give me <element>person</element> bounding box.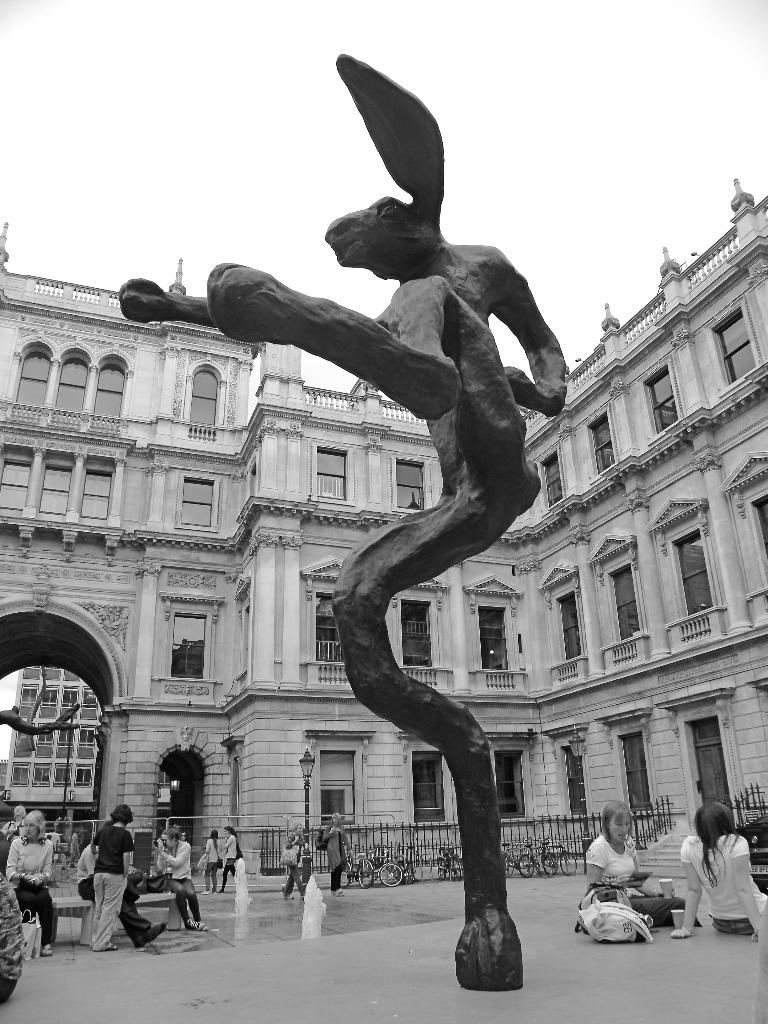
region(62, 831, 167, 943).
